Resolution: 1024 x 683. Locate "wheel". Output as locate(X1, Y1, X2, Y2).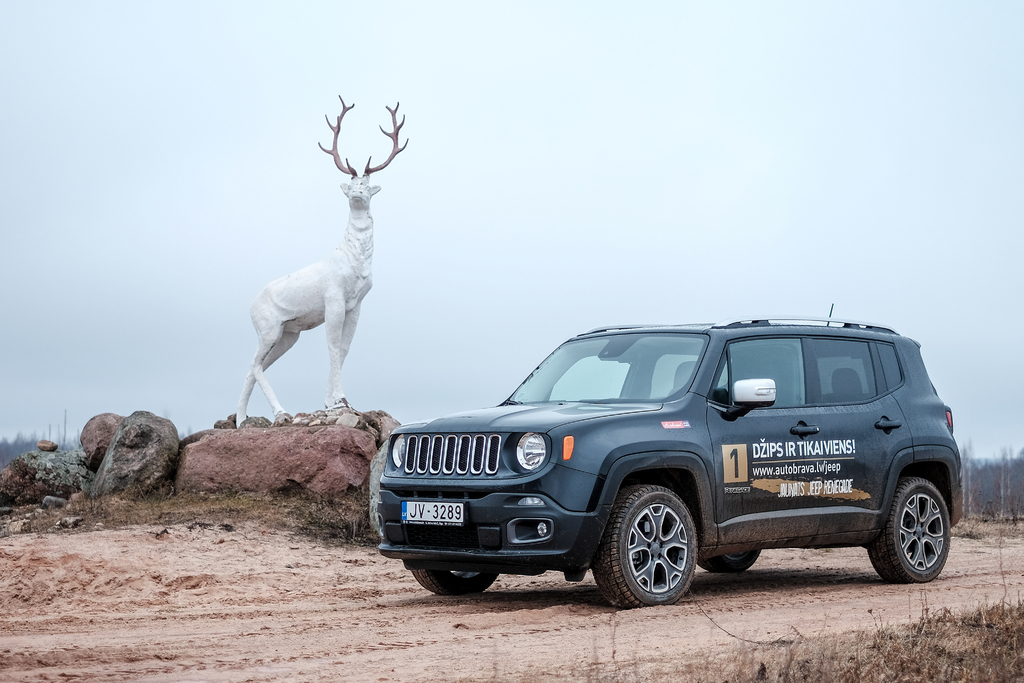
locate(872, 480, 952, 582).
